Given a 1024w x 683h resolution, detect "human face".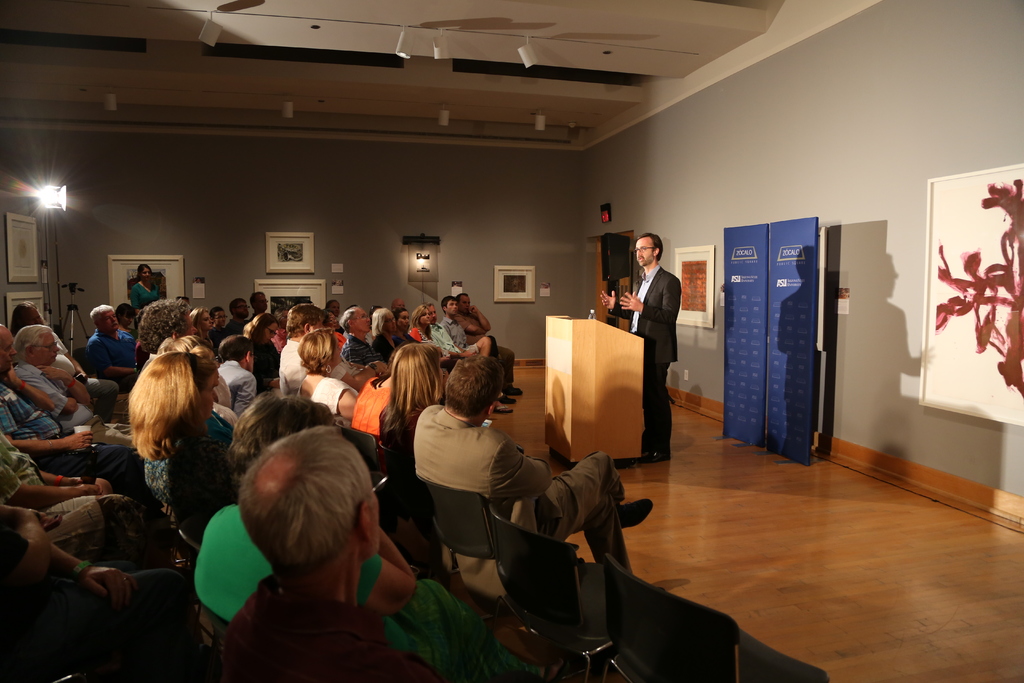
x1=423, y1=308, x2=432, y2=324.
